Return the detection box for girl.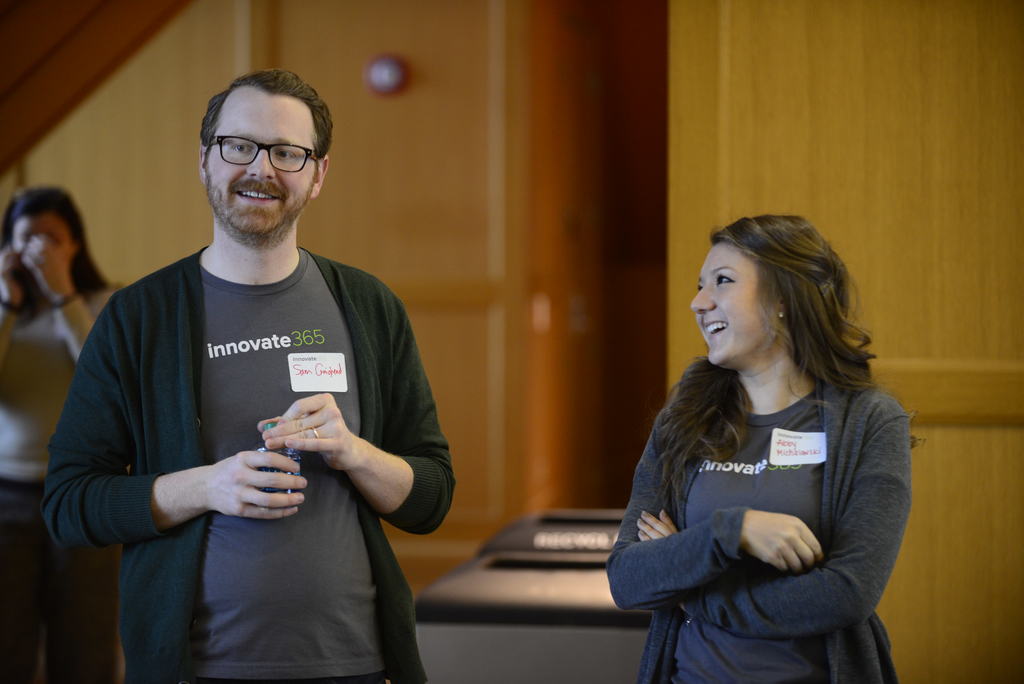
x1=0 y1=190 x2=130 y2=683.
